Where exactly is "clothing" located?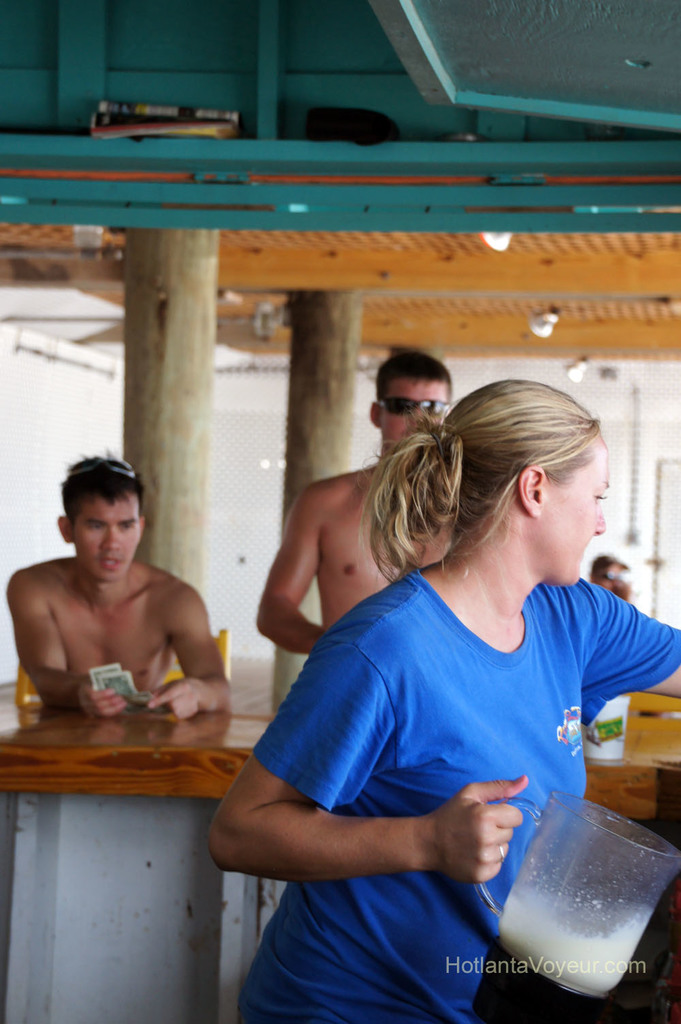
Its bounding box is <bbox>249, 563, 680, 1023</bbox>.
